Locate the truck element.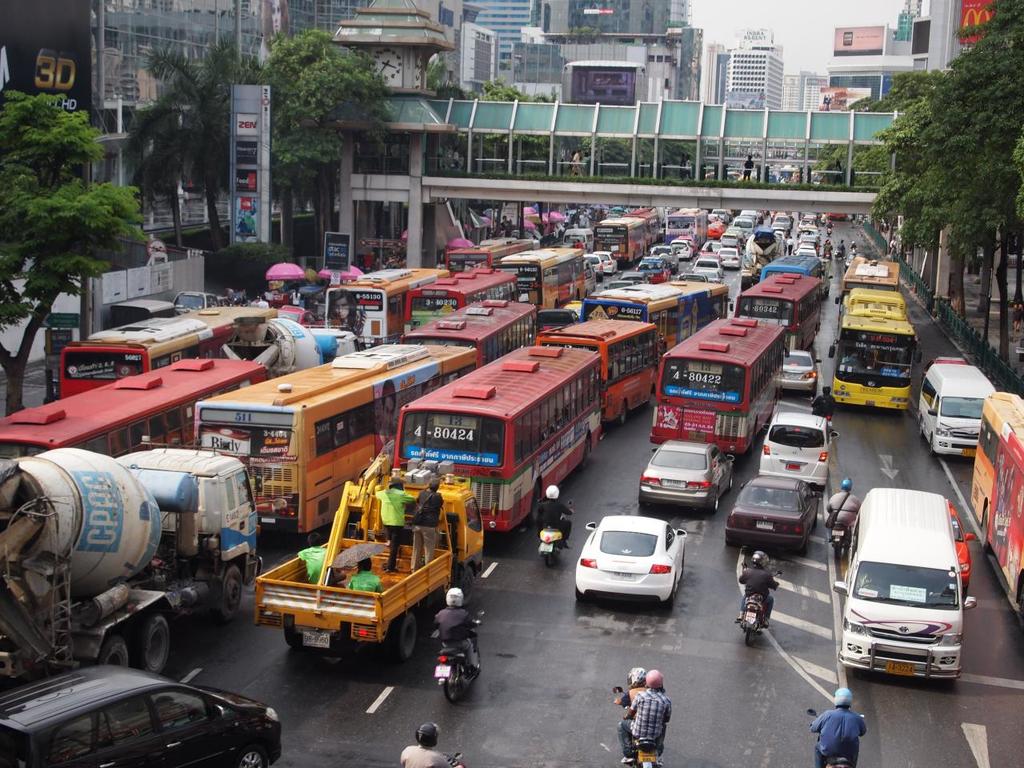
Element bbox: <region>0, 425, 270, 702</region>.
